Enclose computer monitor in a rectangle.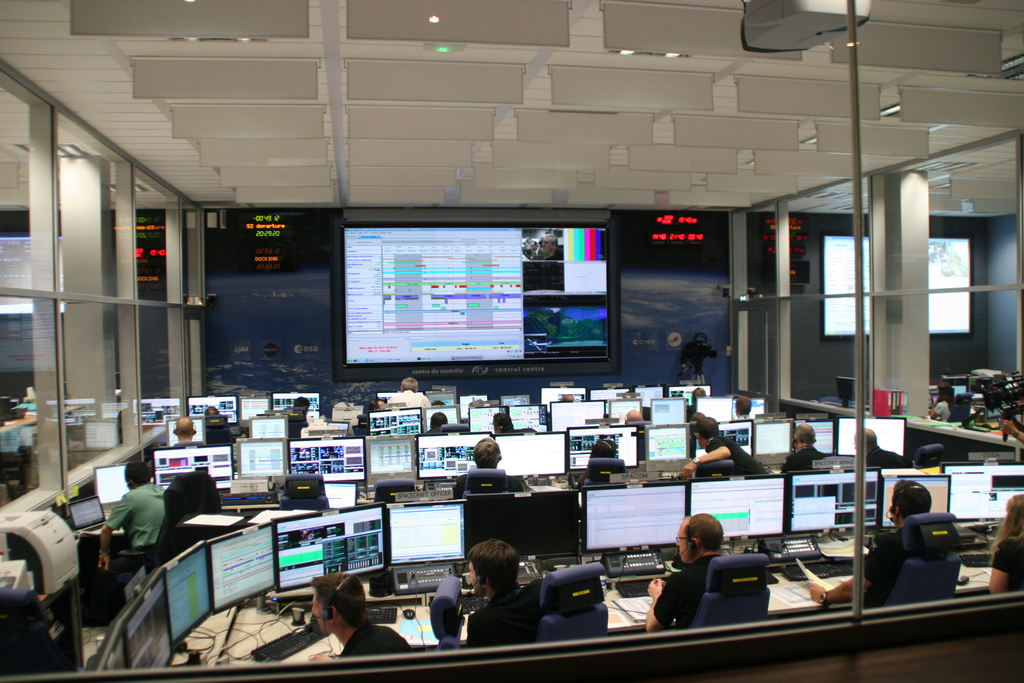
l=266, t=502, r=388, b=593.
